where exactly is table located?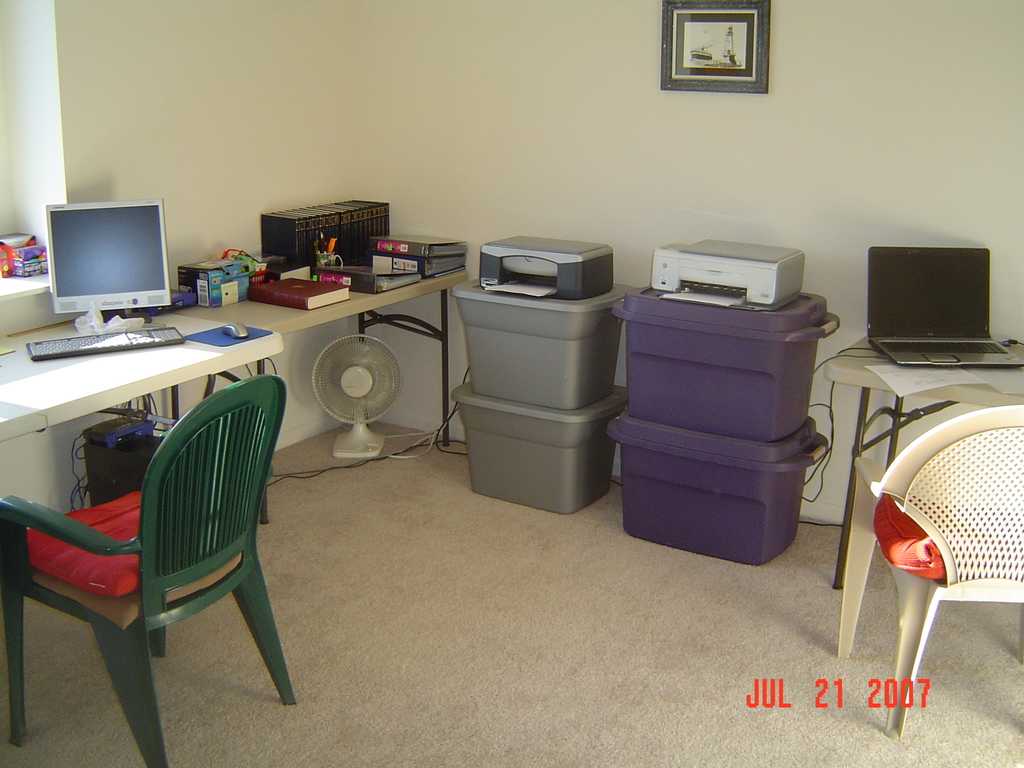
Its bounding box is 0,317,283,441.
